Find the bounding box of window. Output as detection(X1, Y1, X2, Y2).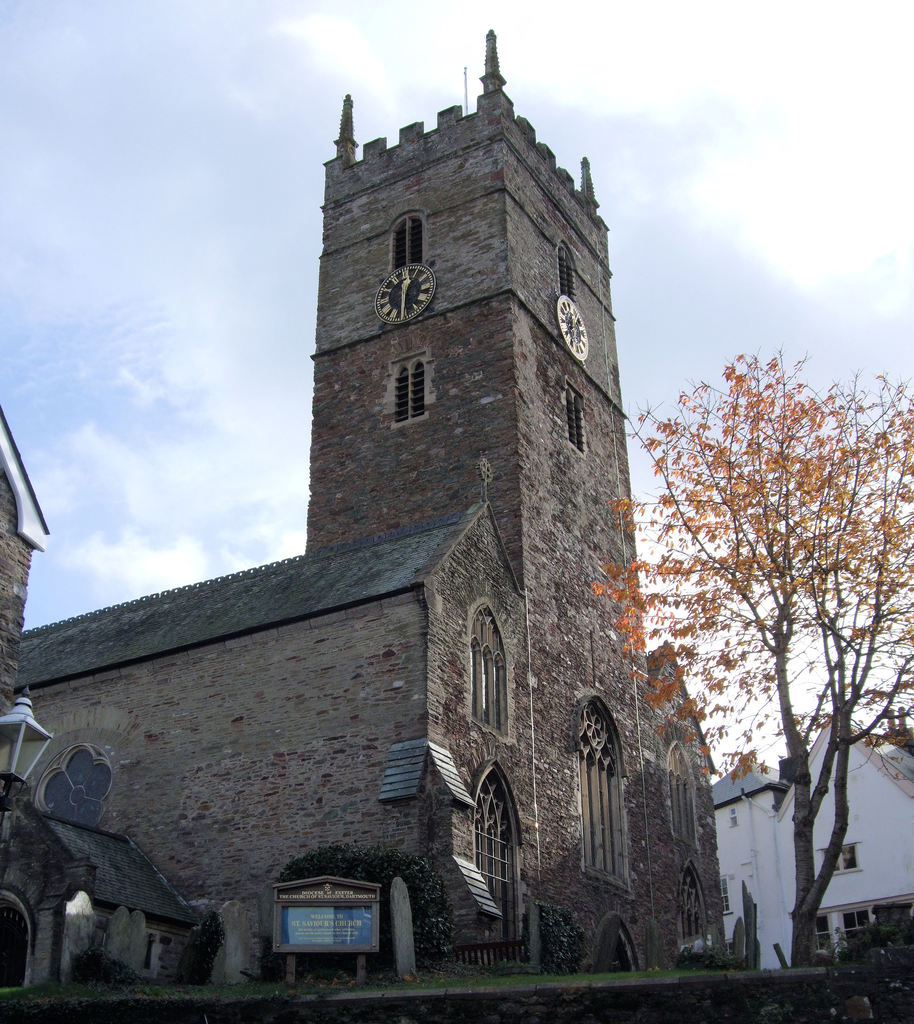
detection(579, 692, 640, 897).
